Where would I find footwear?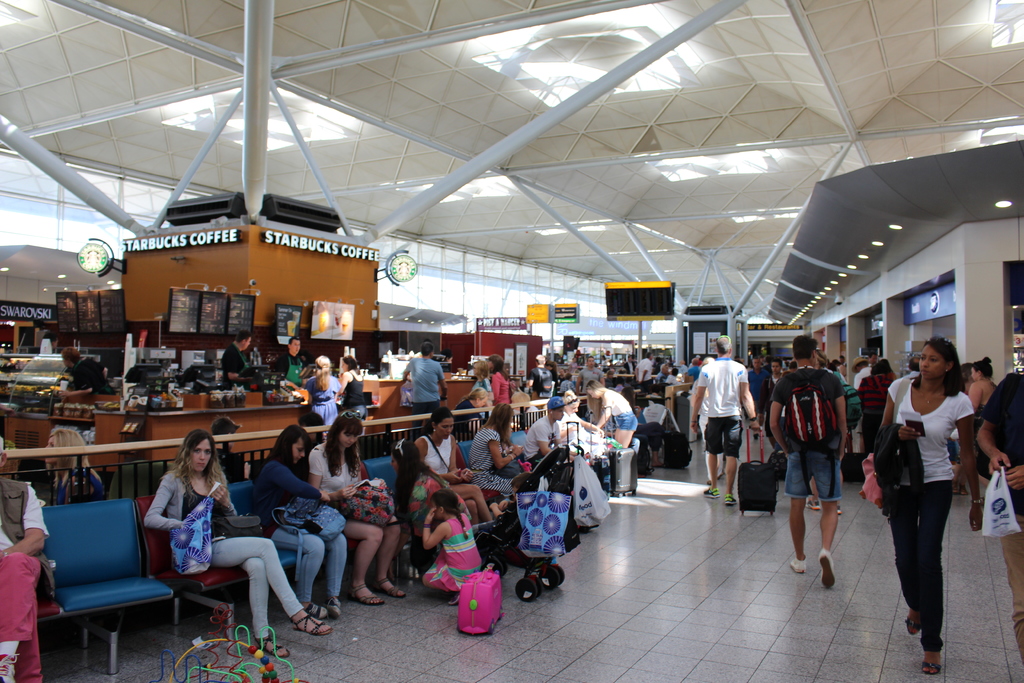
At left=652, top=461, right=669, bottom=470.
